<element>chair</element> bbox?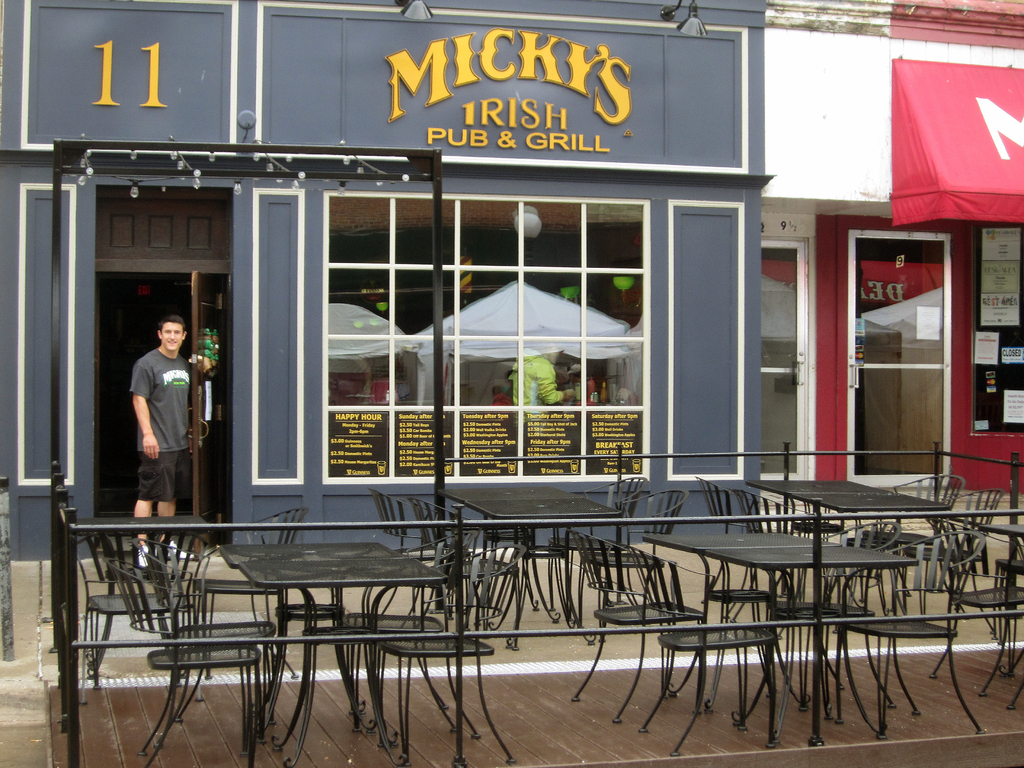
(left=443, top=542, right=522, bottom=650)
